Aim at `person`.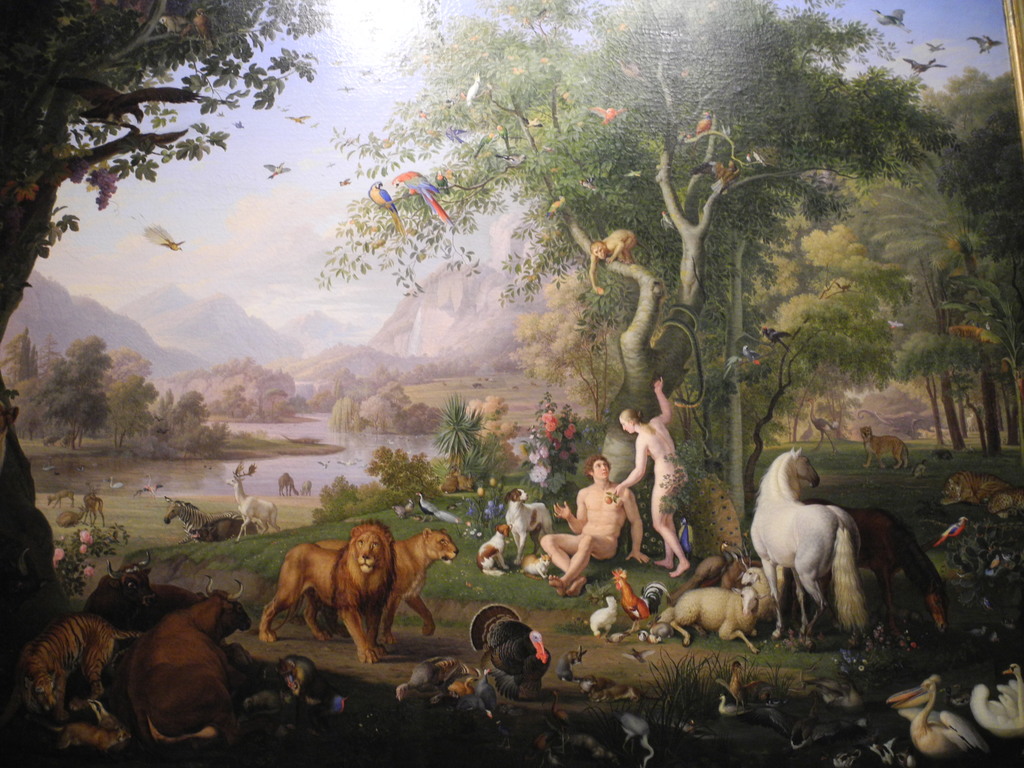
Aimed at bbox=(597, 379, 695, 572).
